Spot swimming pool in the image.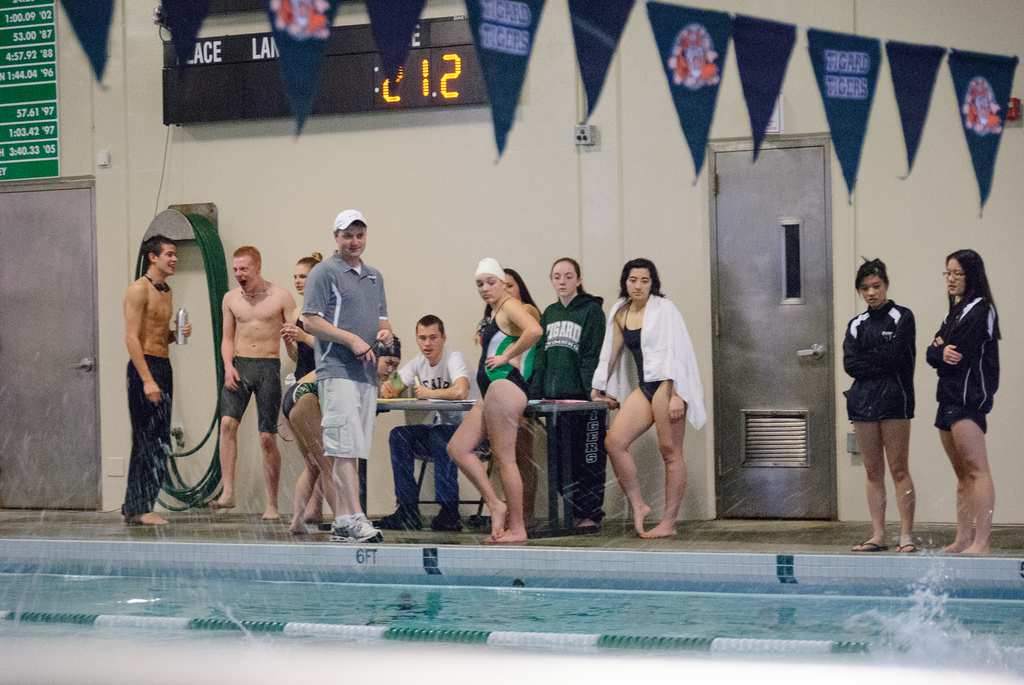
swimming pool found at [x1=44, y1=503, x2=914, y2=649].
